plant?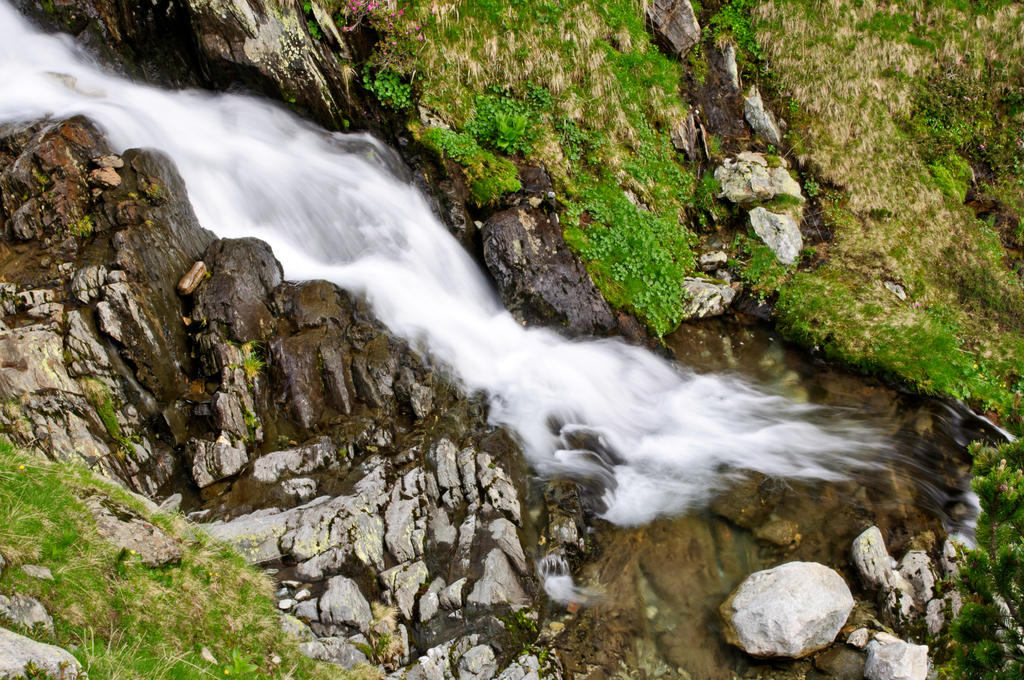
l=456, t=0, r=609, b=45
